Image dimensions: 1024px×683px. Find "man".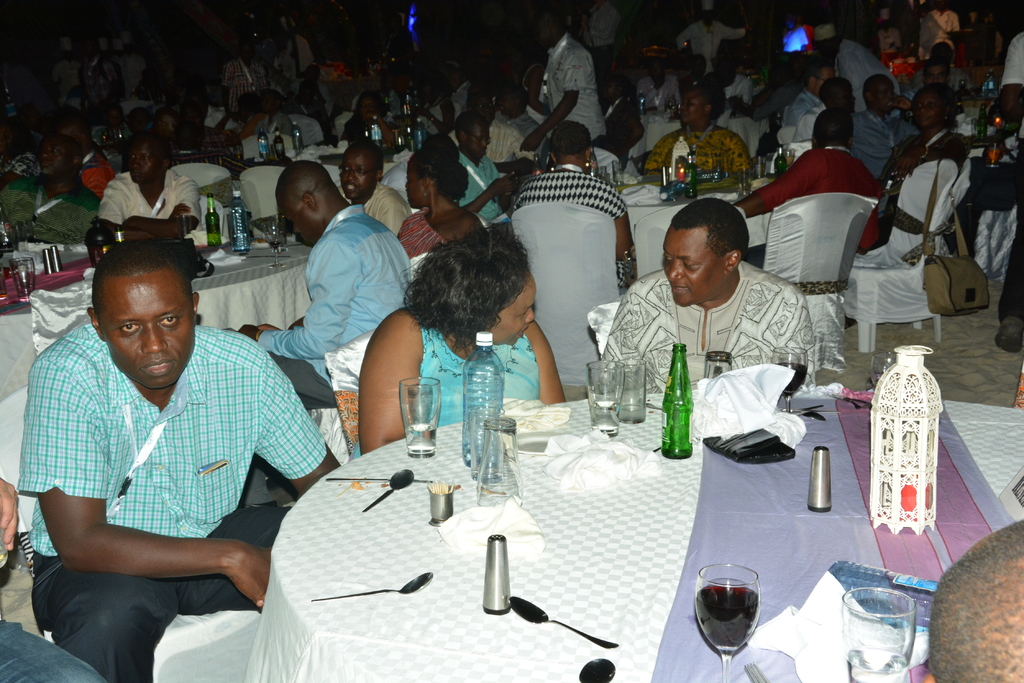
left=604, top=200, right=814, bottom=383.
